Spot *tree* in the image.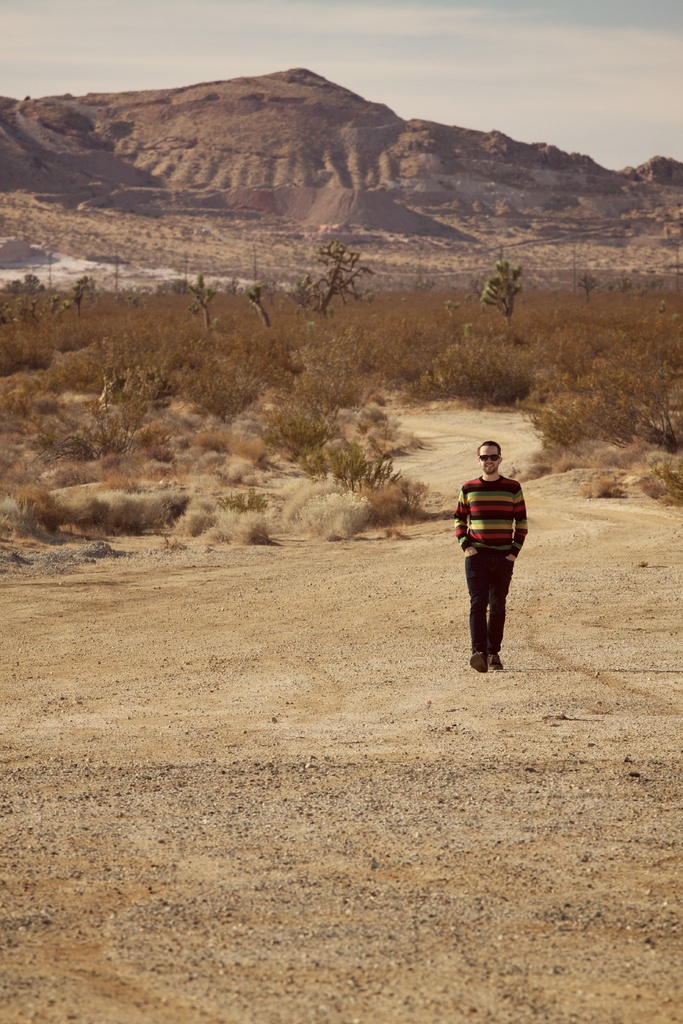
*tree* found at x1=183, y1=276, x2=218, y2=335.
